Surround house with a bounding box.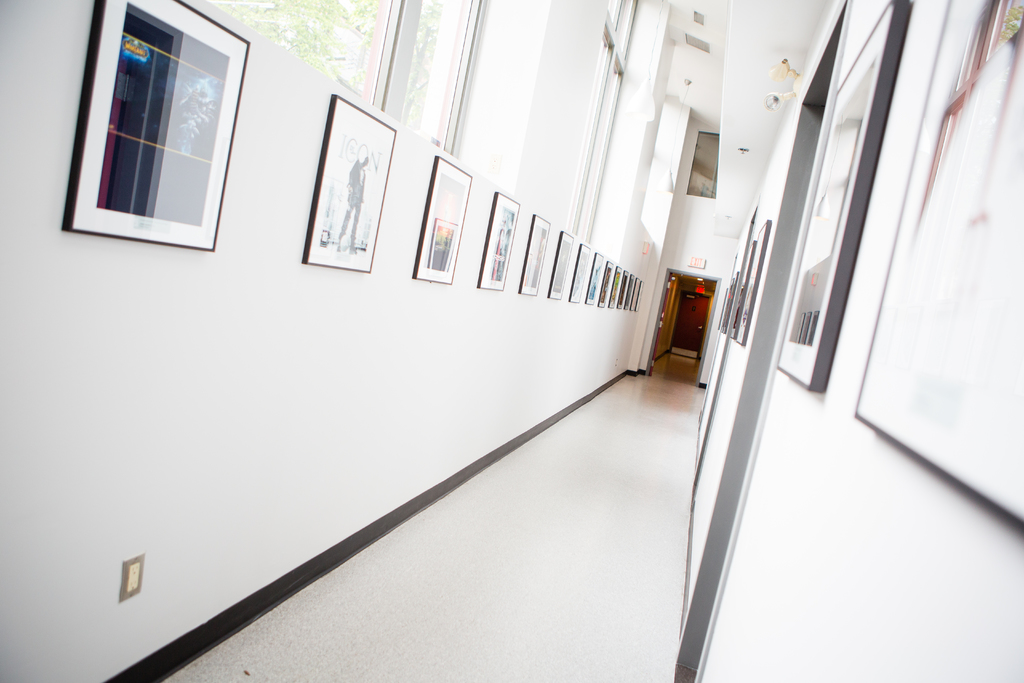
select_region(3, 0, 1023, 677).
